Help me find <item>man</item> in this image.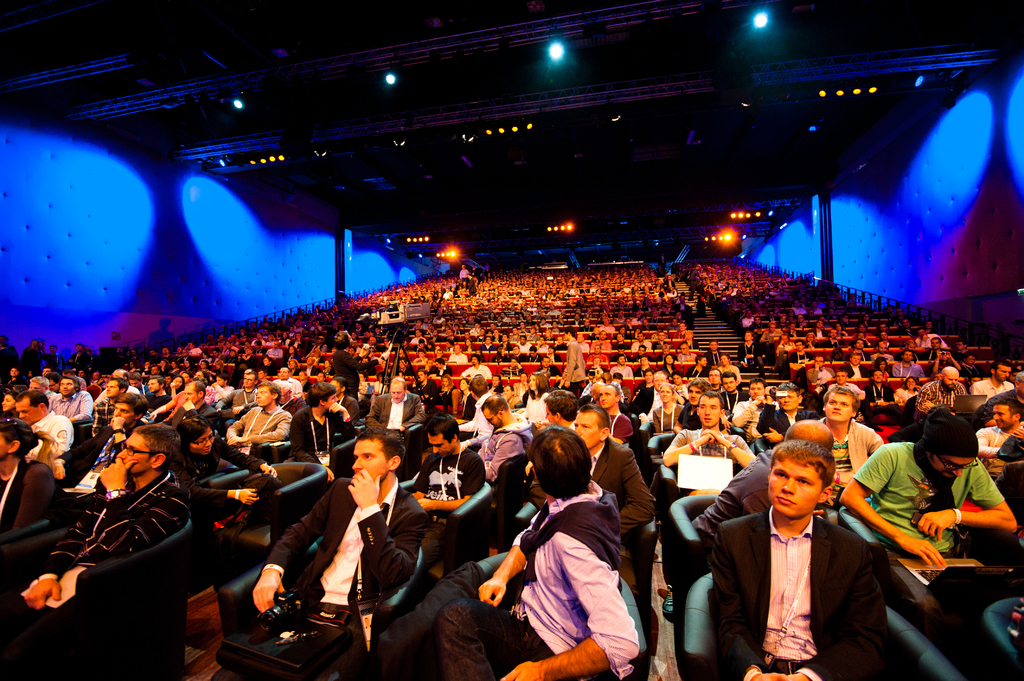
Found it: BBox(464, 394, 531, 489).
